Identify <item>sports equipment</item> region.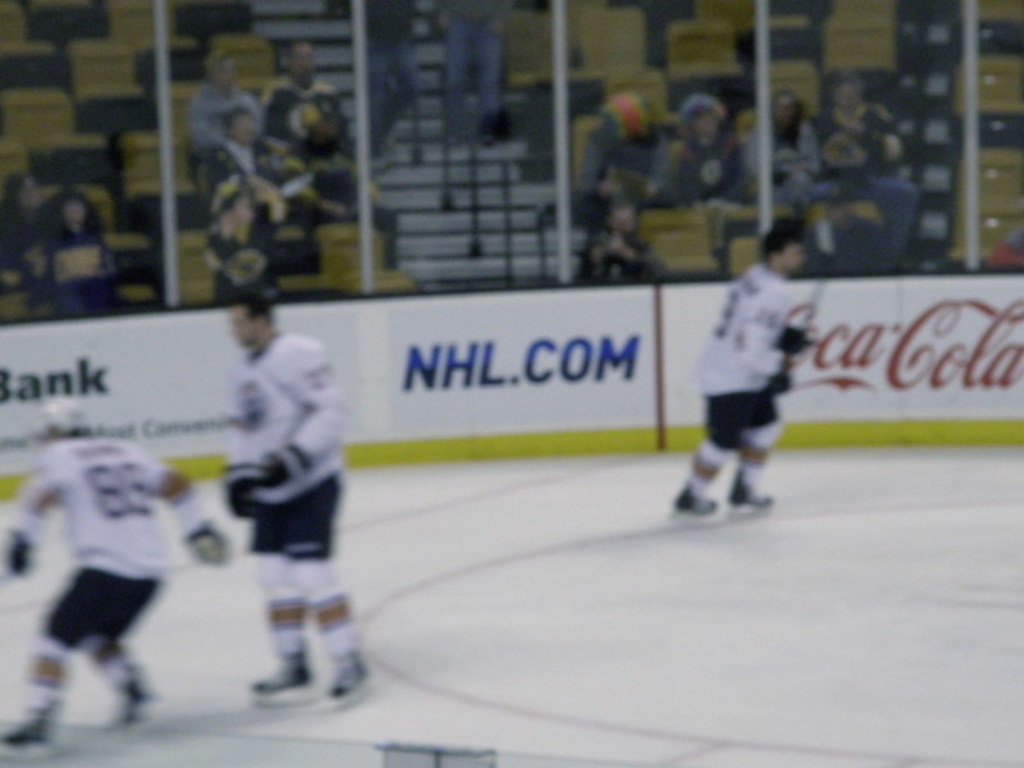
Region: locate(325, 652, 376, 712).
